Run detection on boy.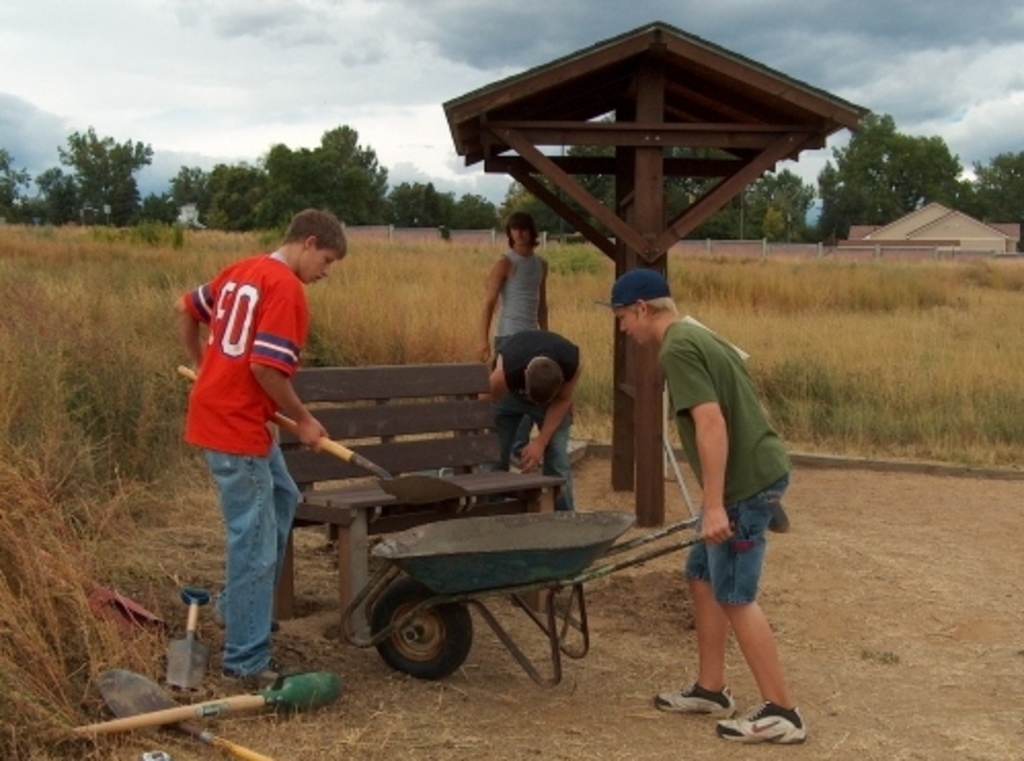
Result: <region>476, 213, 546, 472</region>.
